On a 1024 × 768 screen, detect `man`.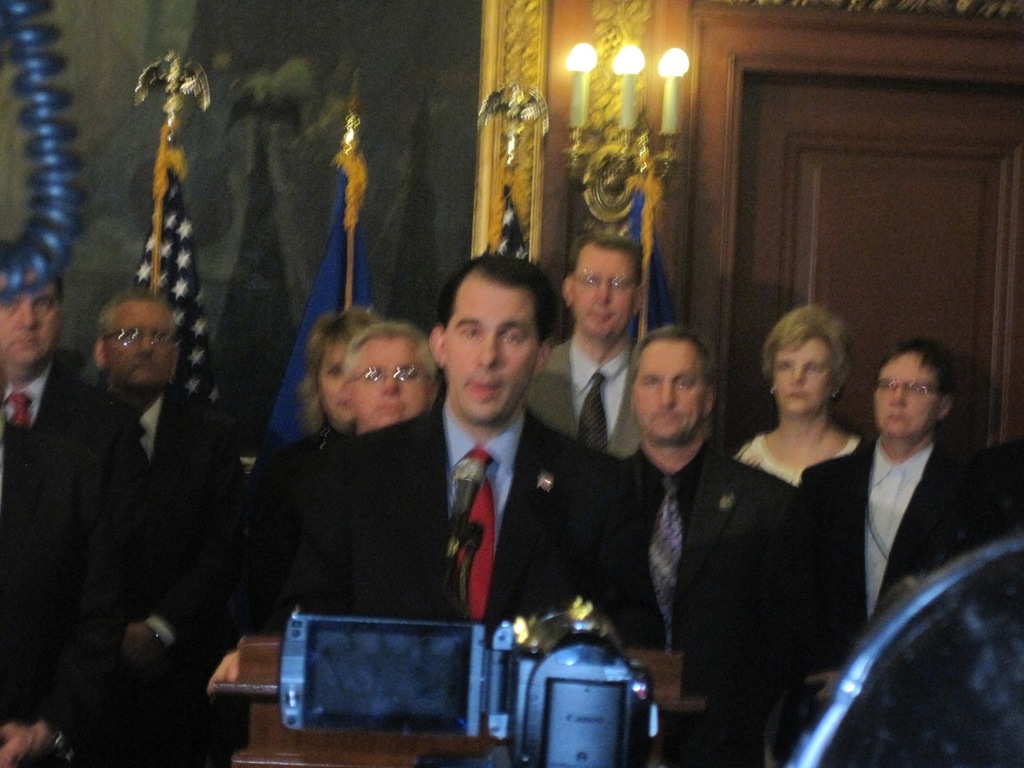
select_region(522, 226, 658, 466).
